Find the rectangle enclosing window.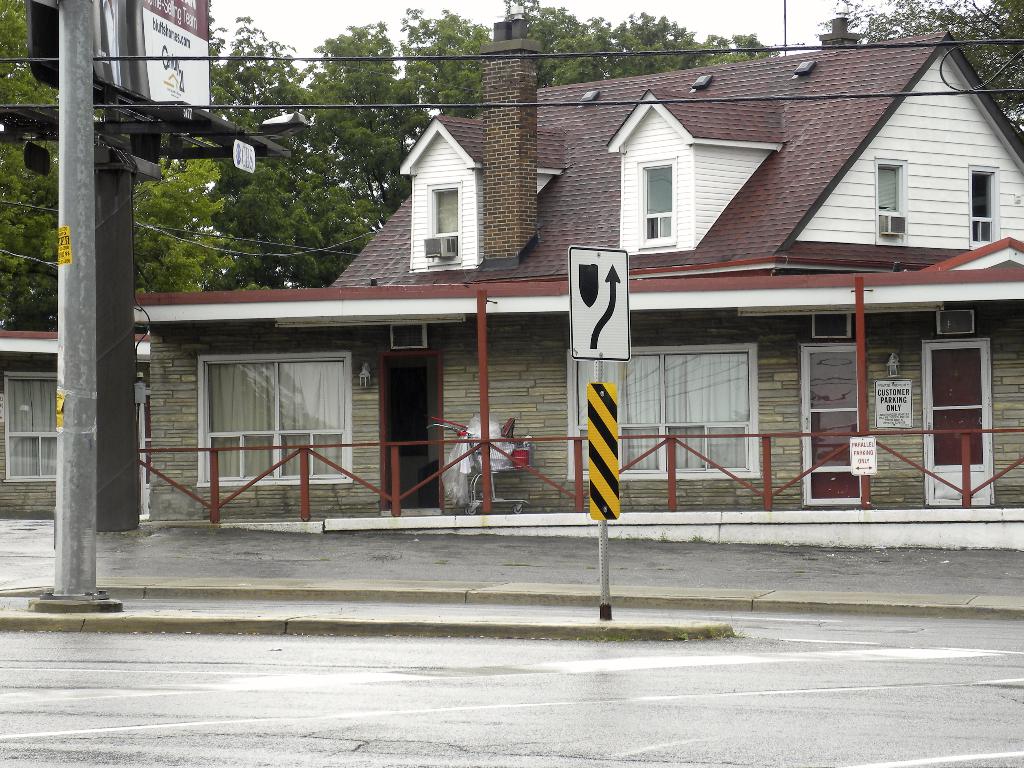
detection(875, 160, 905, 243).
